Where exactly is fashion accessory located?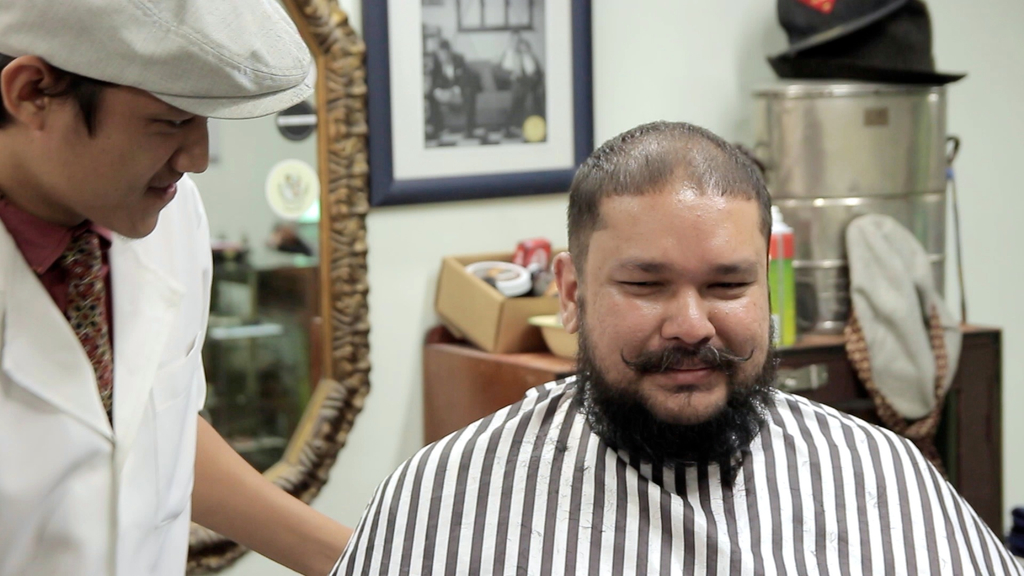
Its bounding box is BBox(53, 223, 109, 420).
